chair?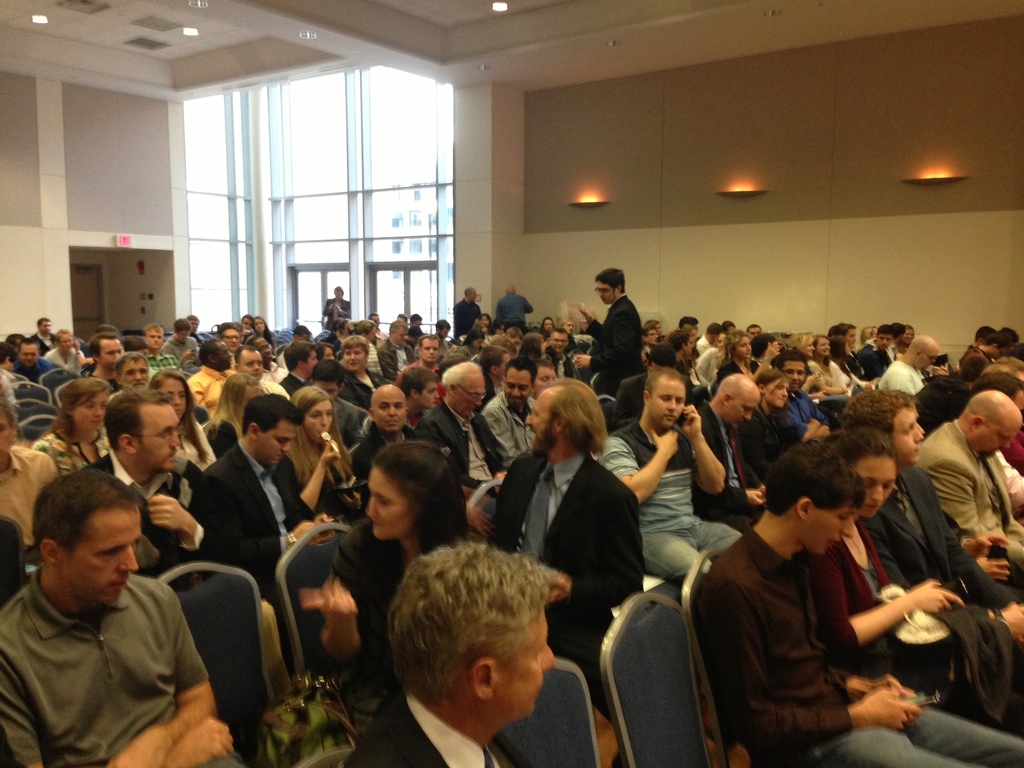
0/504/29/605
